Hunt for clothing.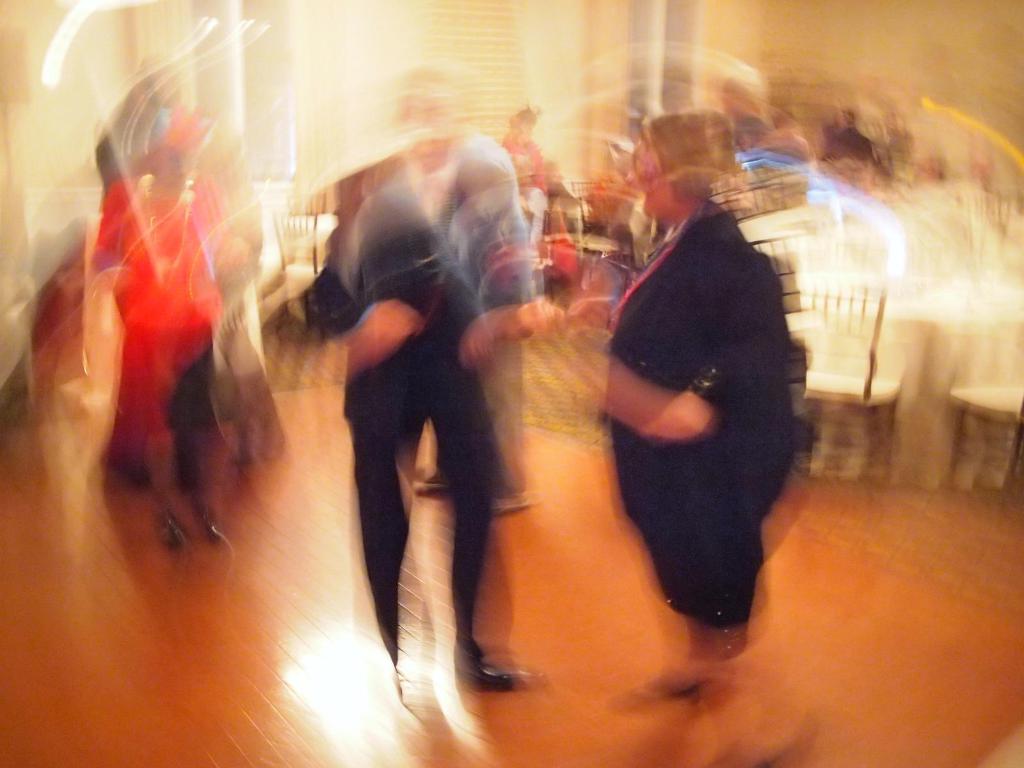
Hunted down at 360, 176, 488, 619.
